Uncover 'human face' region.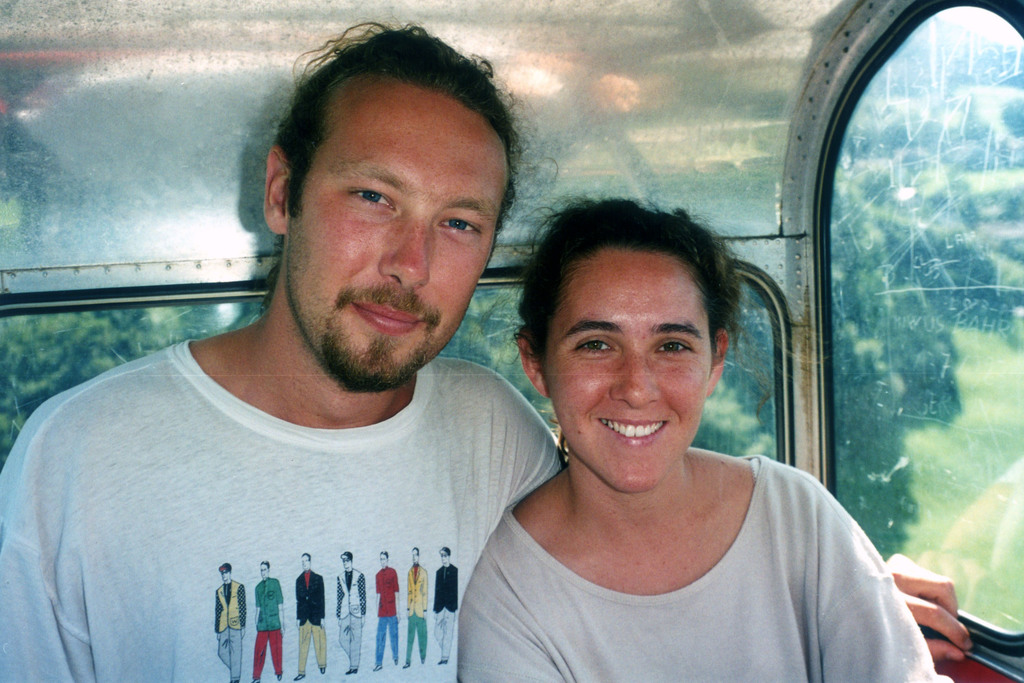
Uncovered: x1=260 y1=566 x2=270 y2=581.
